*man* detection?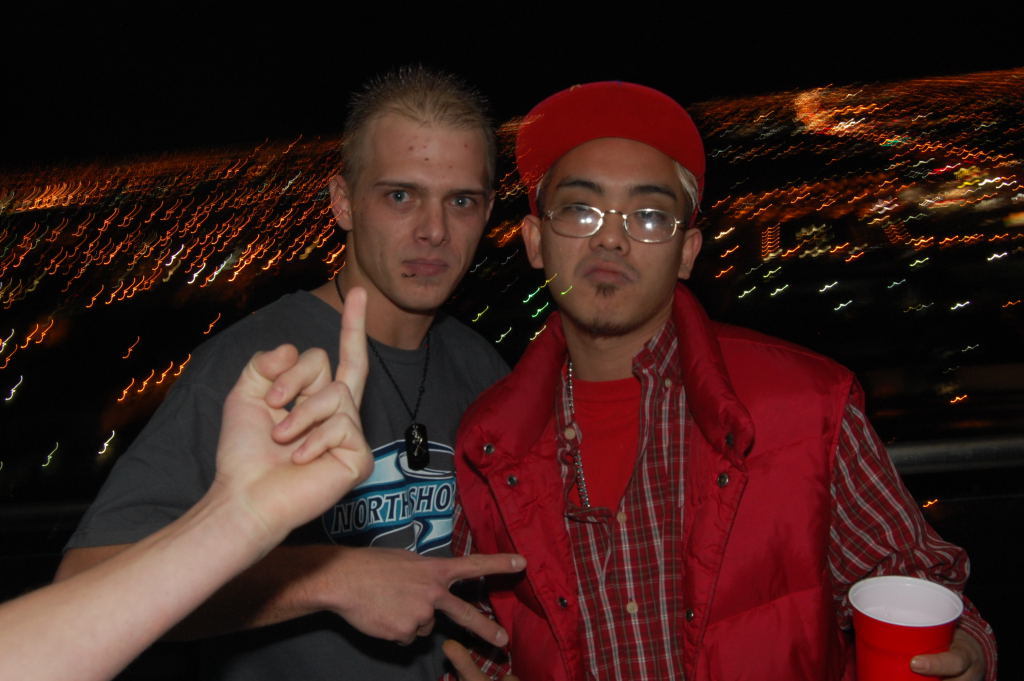
(40, 61, 535, 680)
